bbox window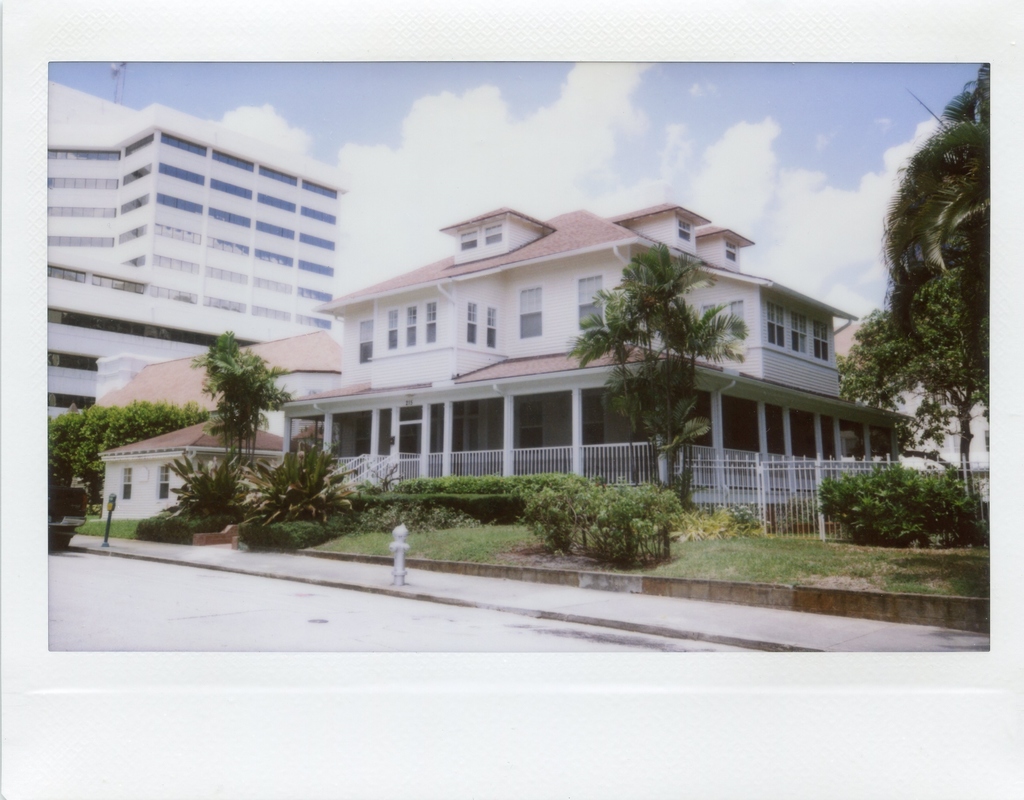
bbox=(485, 223, 502, 245)
